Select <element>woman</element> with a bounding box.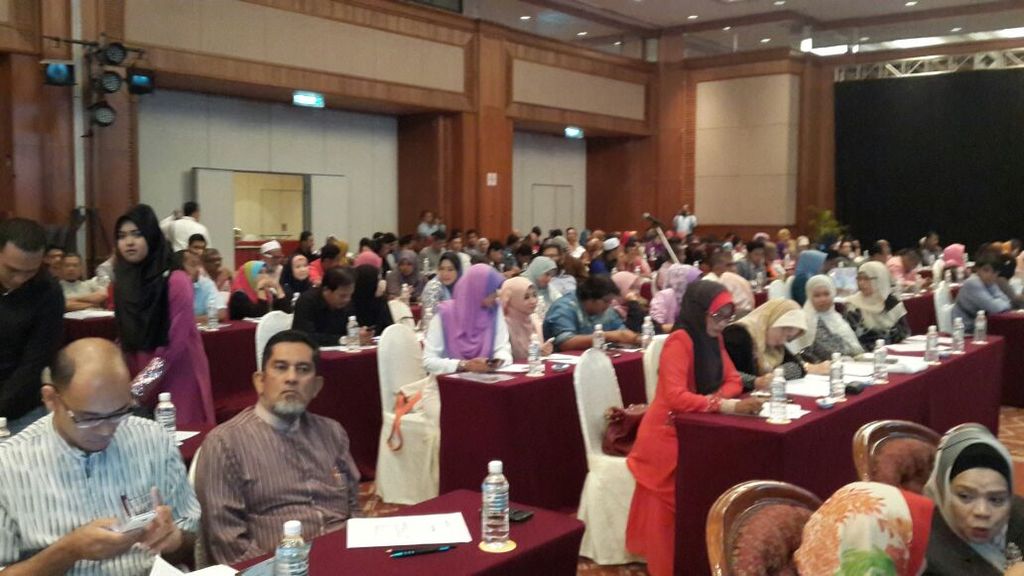
crop(227, 258, 287, 318).
